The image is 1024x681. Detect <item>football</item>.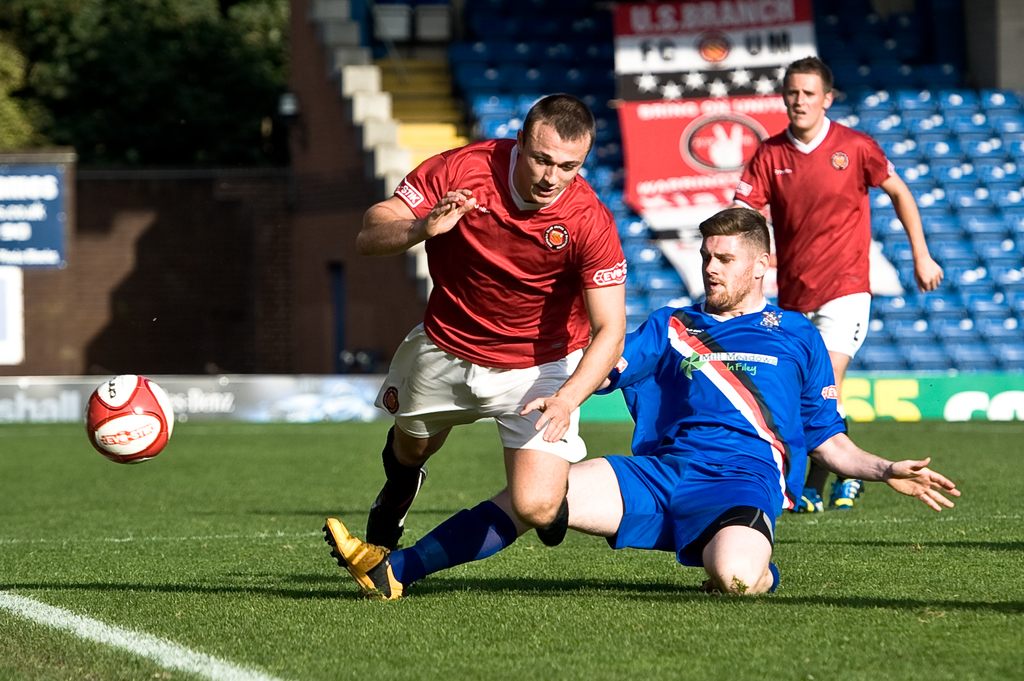
Detection: locate(84, 369, 173, 460).
